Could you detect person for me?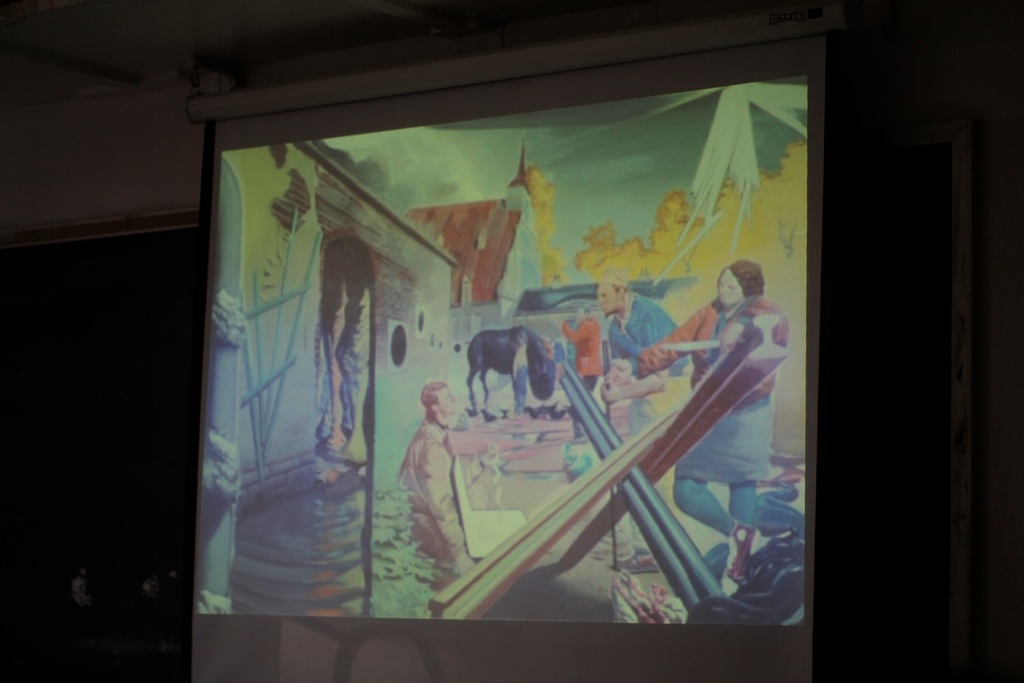
Detection result: (left=402, top=356, right=480, bottom=574).
